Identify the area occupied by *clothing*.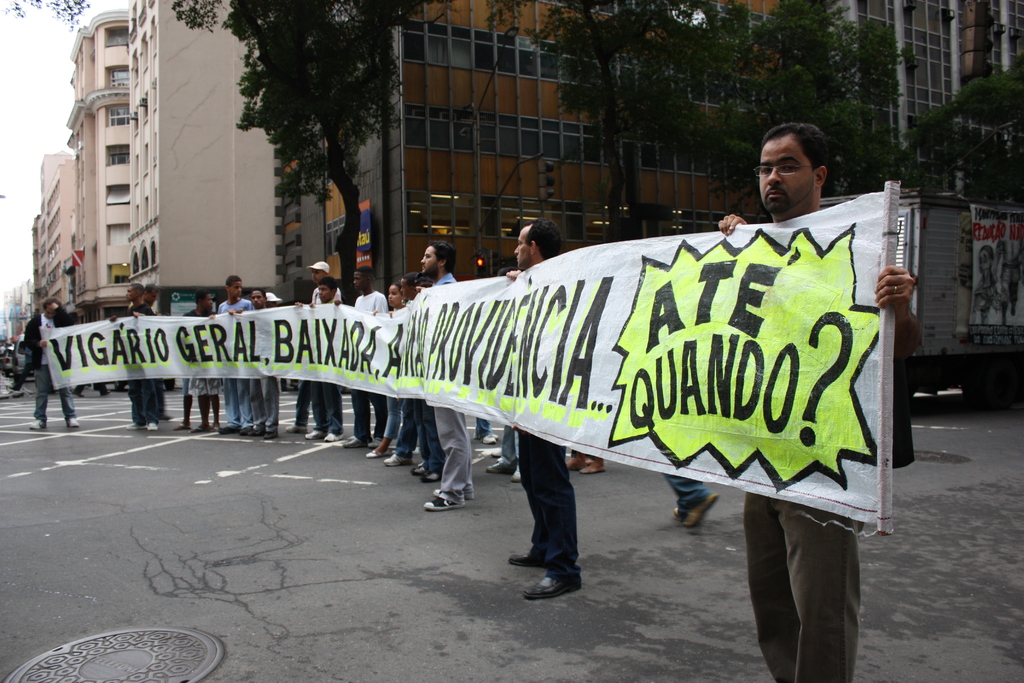
Area: x1=378 y1=308 x2=411 y2=451.
